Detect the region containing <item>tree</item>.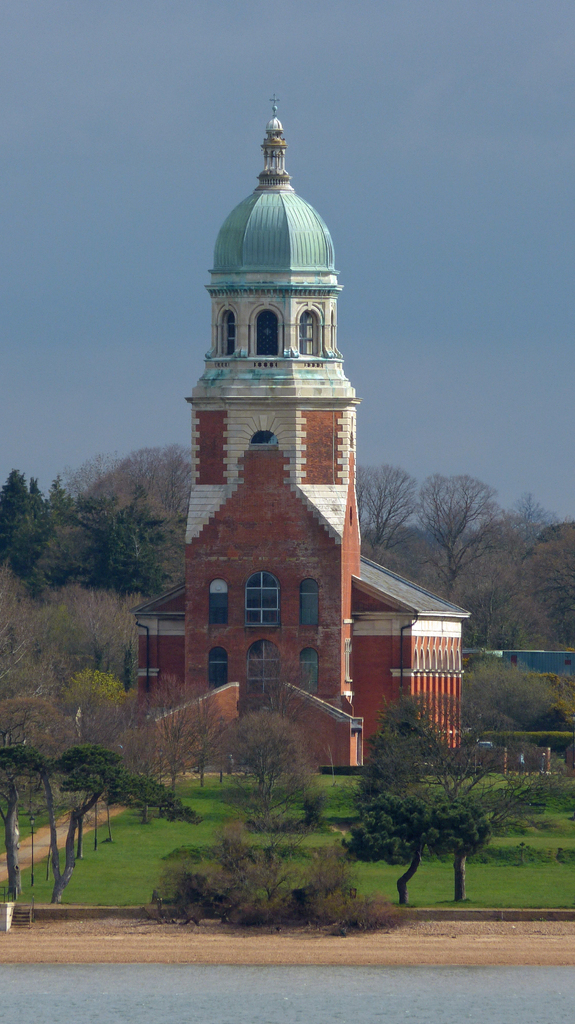
crop(508, 492, 560, 573).
